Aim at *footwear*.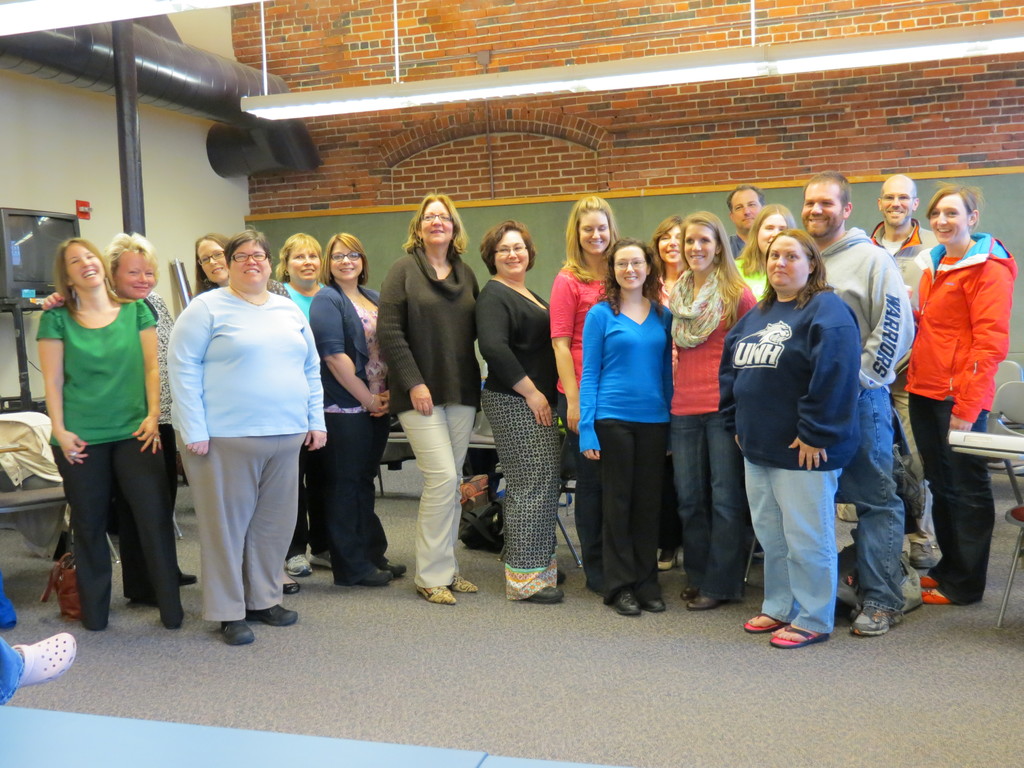
Aimed at 413:588:456:604.
